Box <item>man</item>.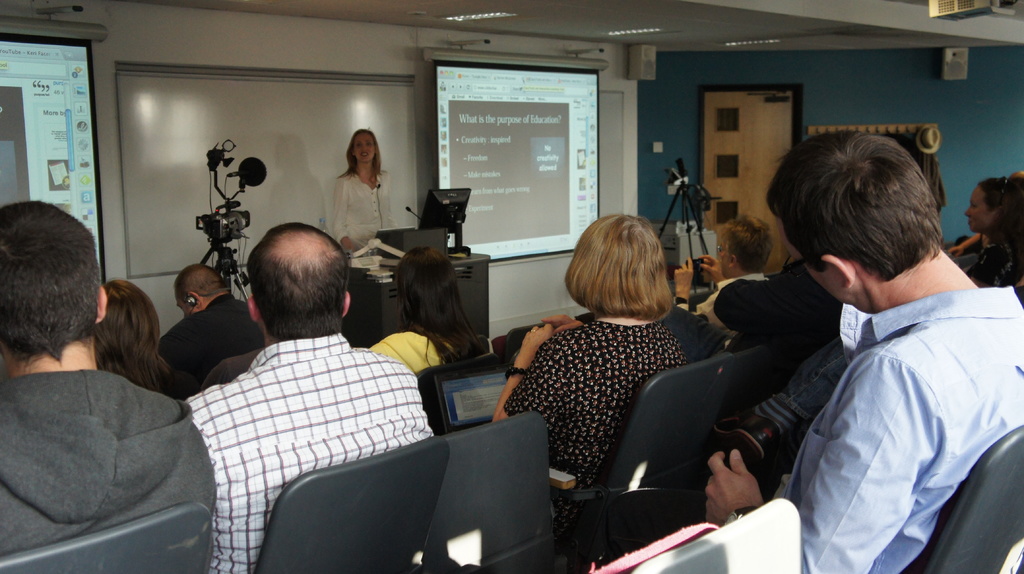
186:223:433:573.
